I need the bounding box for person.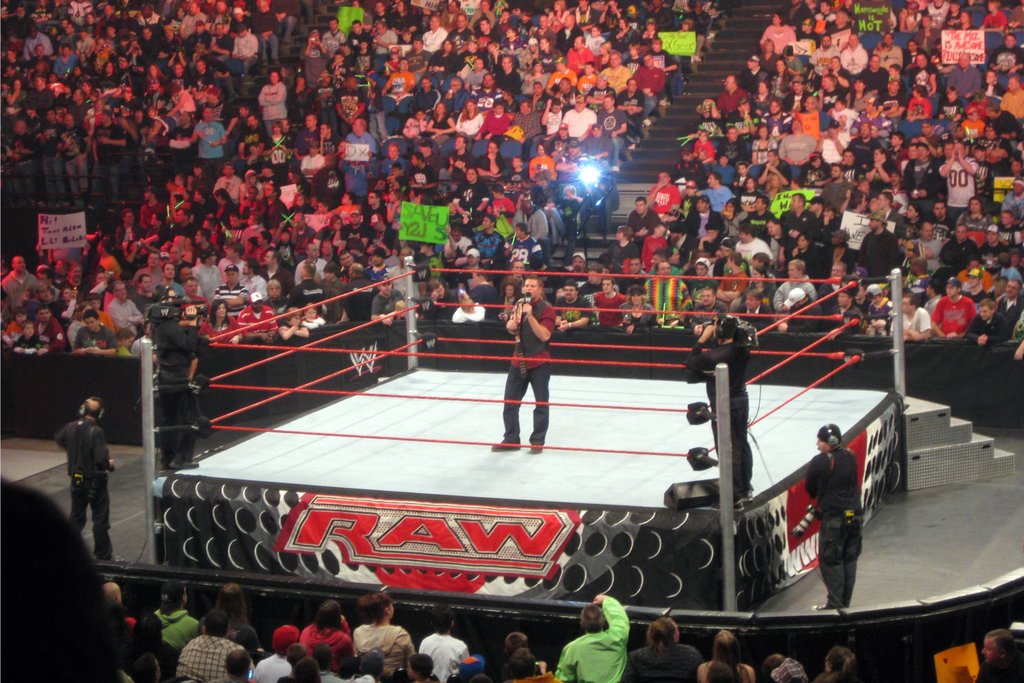
Here it is: <box>55,399,125,563</box>.
